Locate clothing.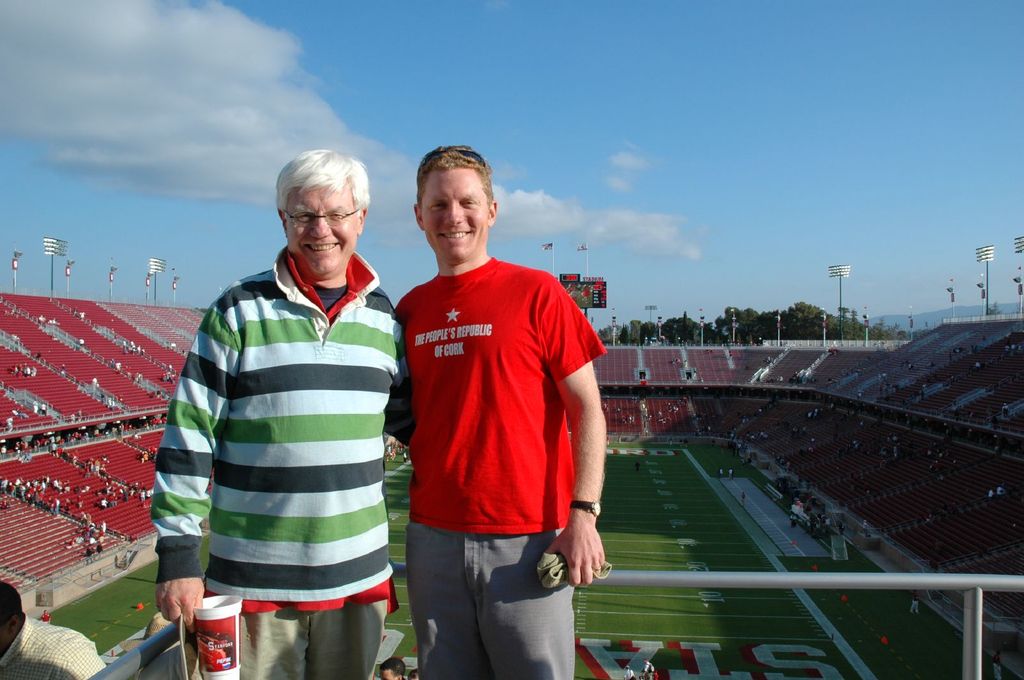
Bounding box: <bbox>393, 253, 607, 679</bbox>.
